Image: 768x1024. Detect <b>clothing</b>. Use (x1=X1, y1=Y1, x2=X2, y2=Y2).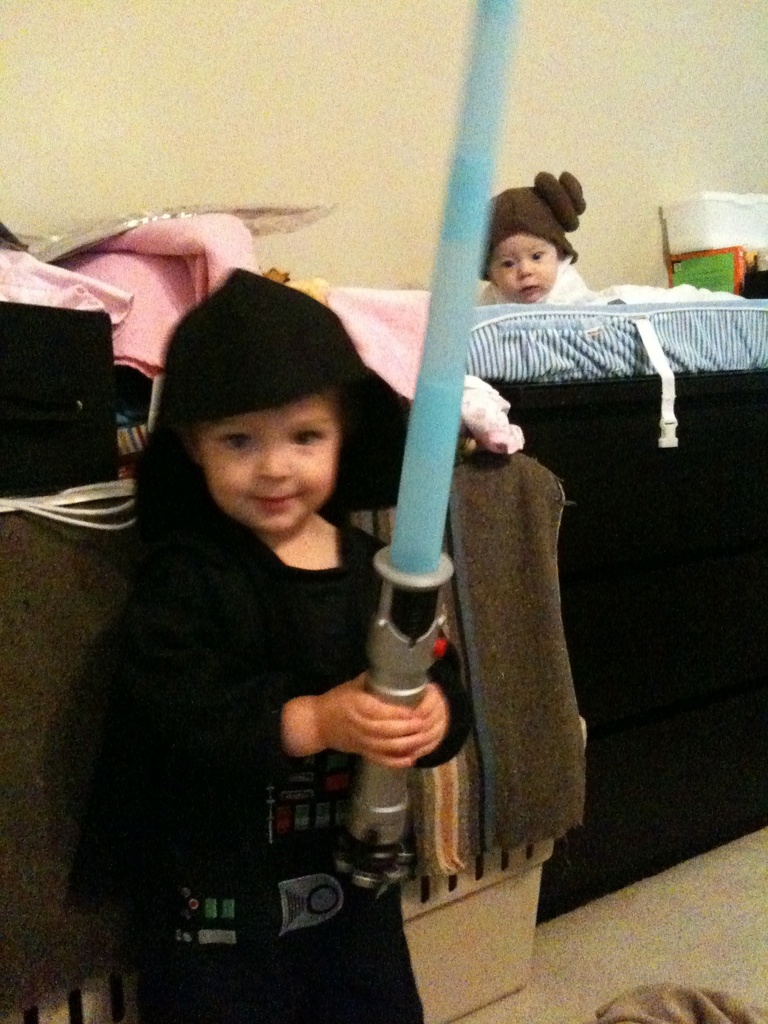
(x1=48, y1=301, x2=519, y2=968).
